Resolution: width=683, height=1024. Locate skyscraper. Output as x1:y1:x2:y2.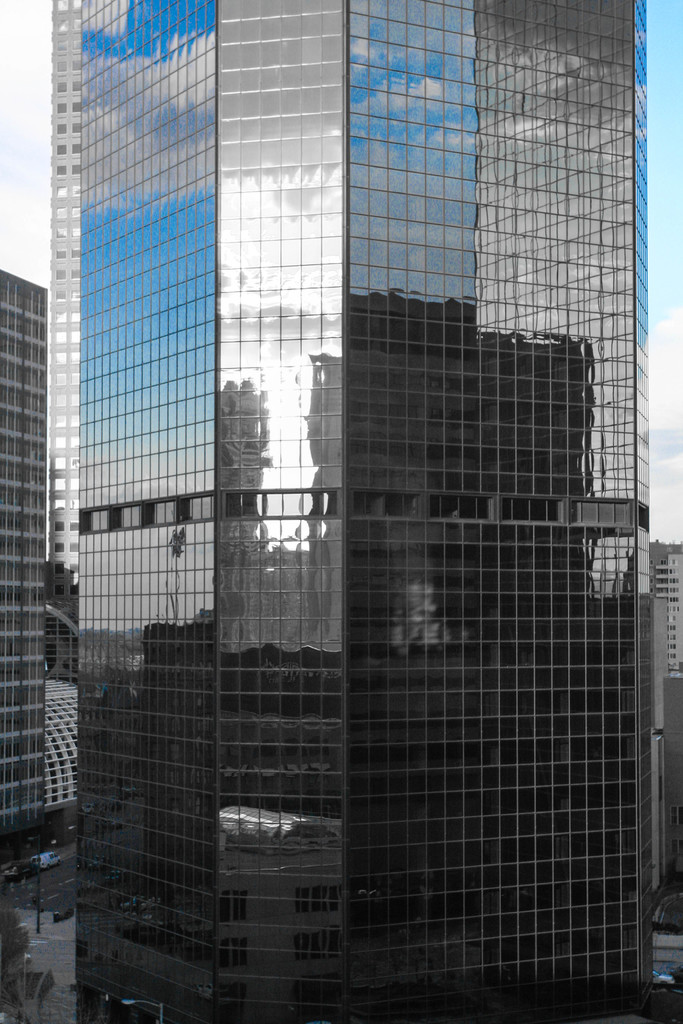
650:544:682:671.
